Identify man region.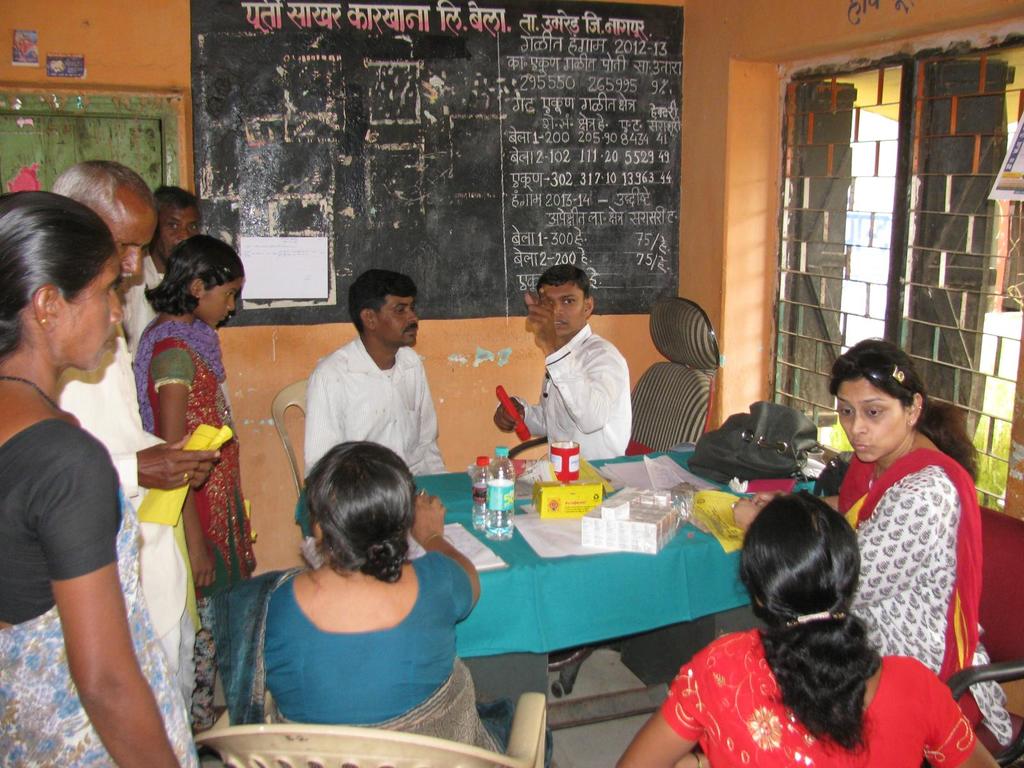
Region: locate(28, 150, 191, 708).
